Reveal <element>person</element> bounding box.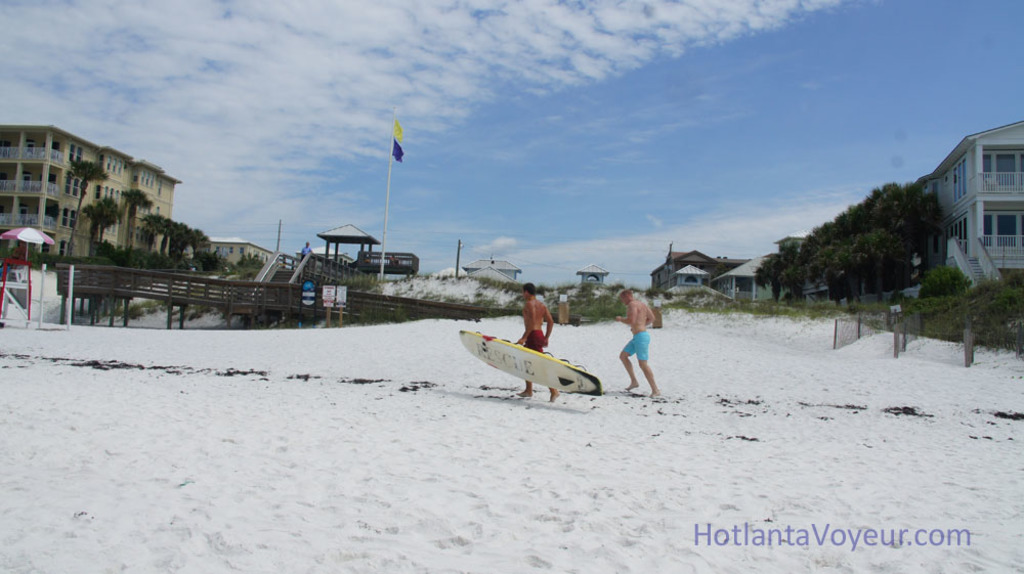
Revealed: 516,283,560,401.
